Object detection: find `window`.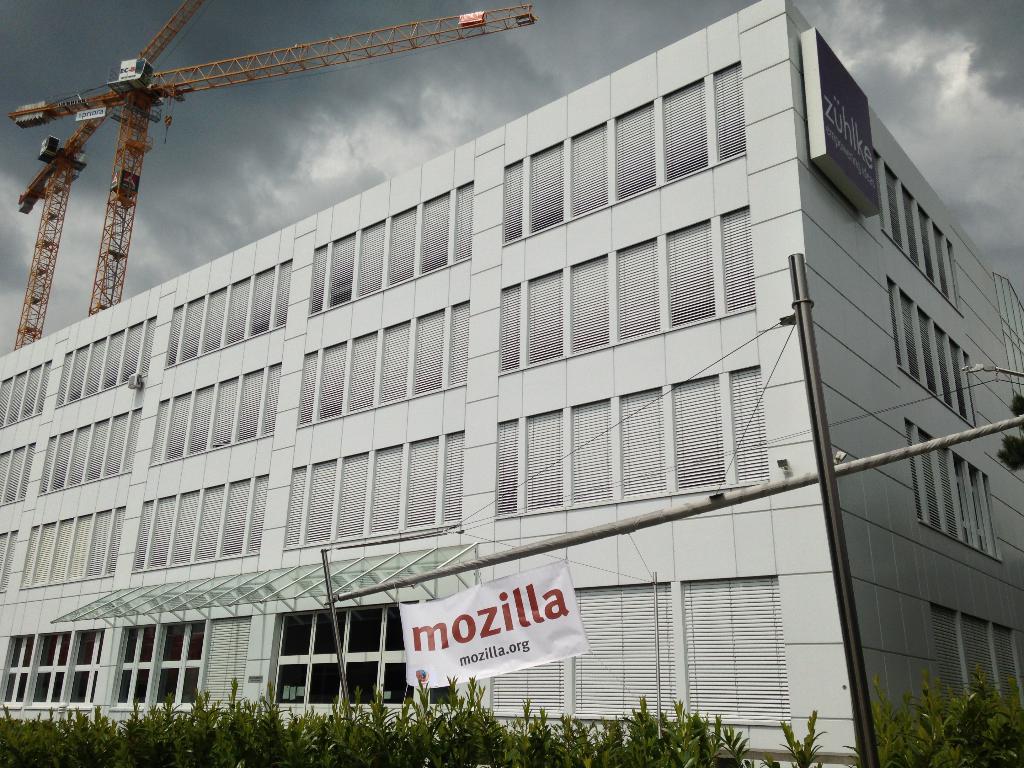
<region>934, 440, 963, 543</region>.
